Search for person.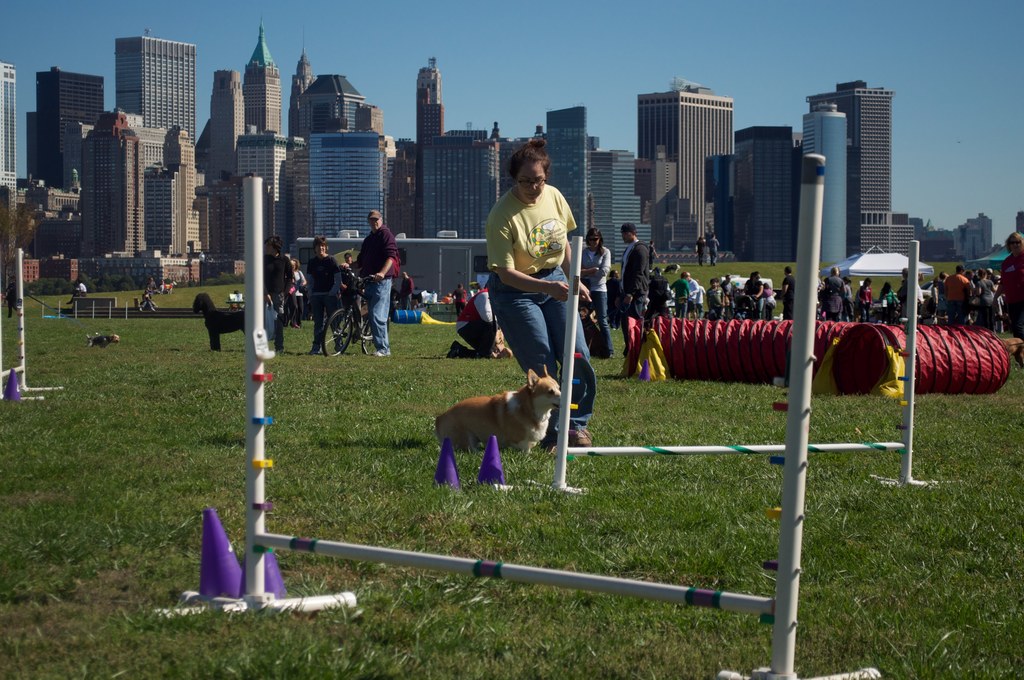
Found at [x1=954, y1=257, x2=967, y2=326].
